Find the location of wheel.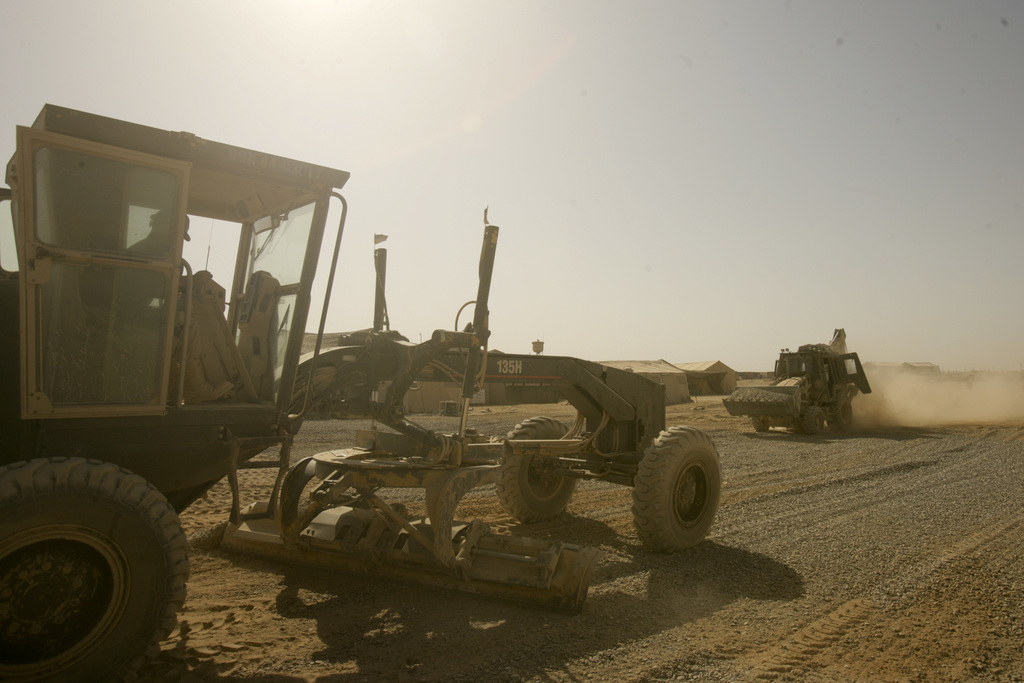
Location: crop(0, 457, 189, 682).
